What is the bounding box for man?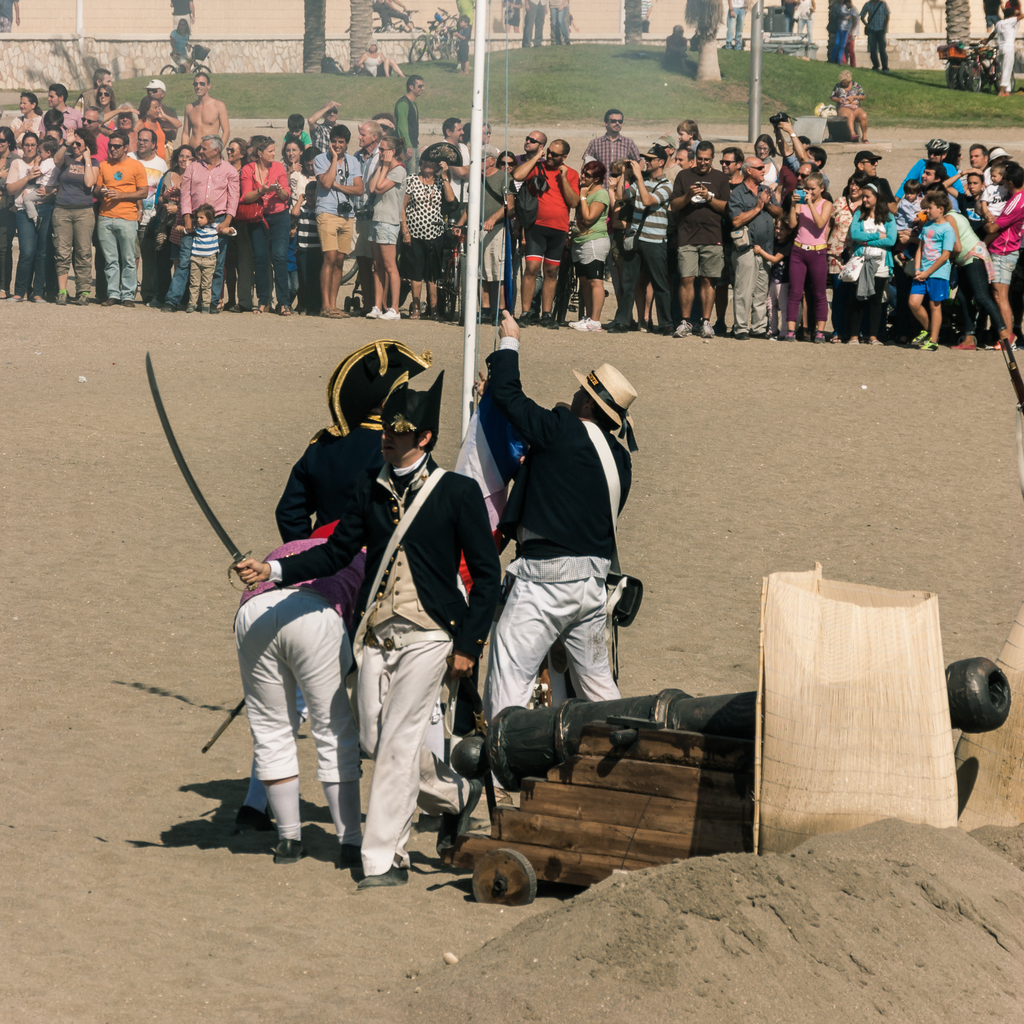
<bbox>580, 105, 644, 172</bbox>.
